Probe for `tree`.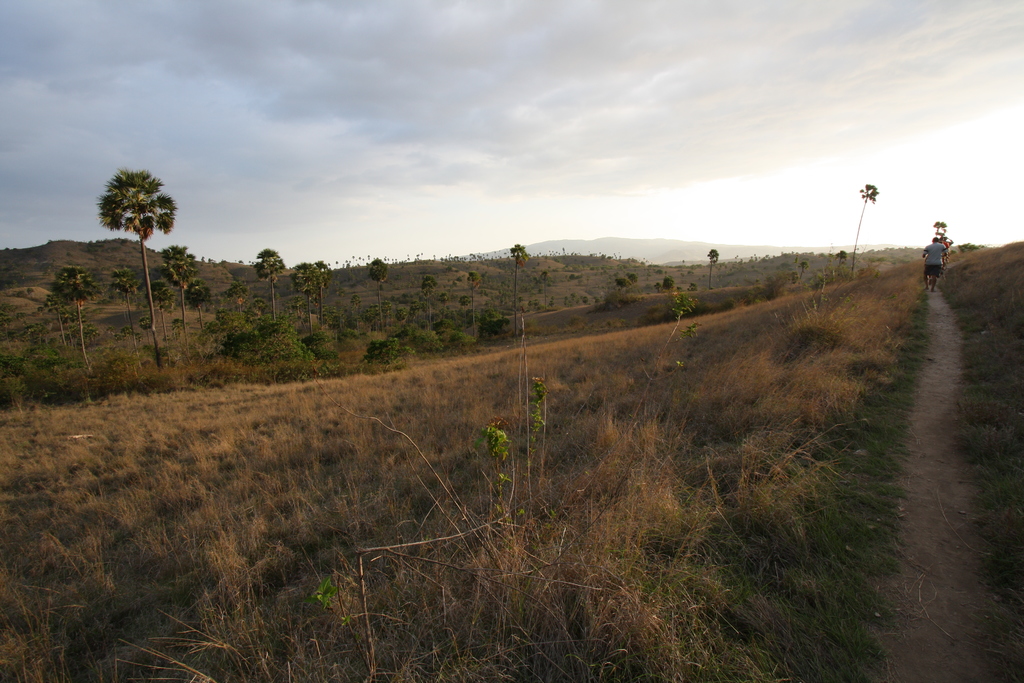
Probe result: 96 167 176 367.
